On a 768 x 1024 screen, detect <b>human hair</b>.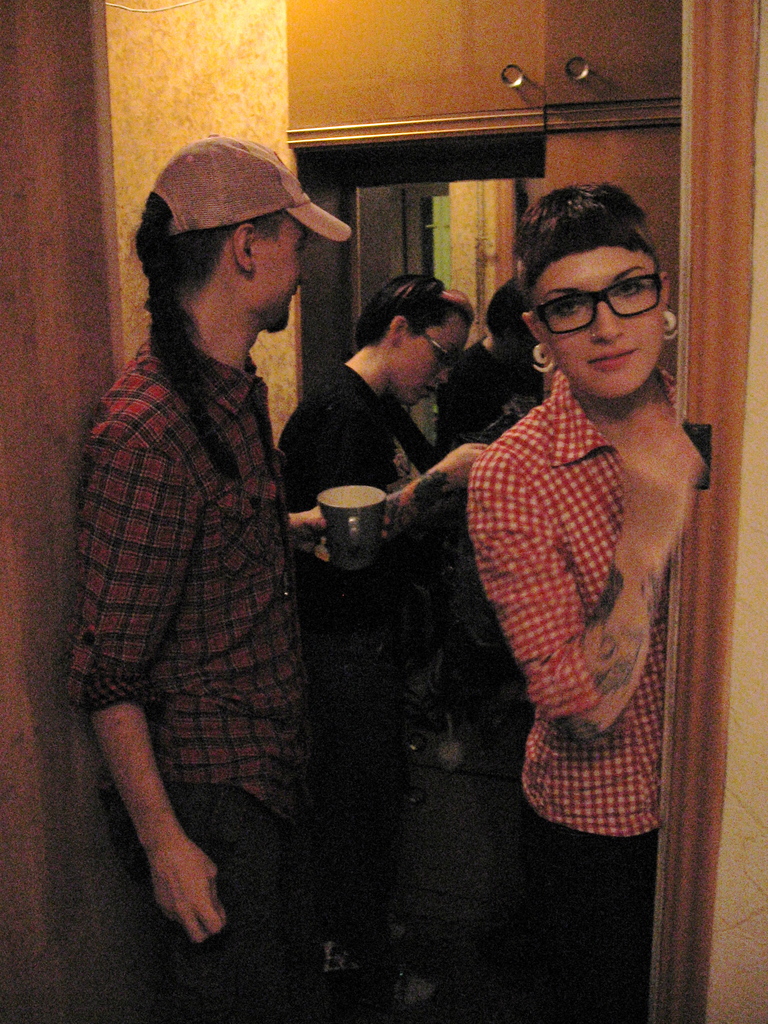
<bbox>132, 189, 286, 492</bbox>.
